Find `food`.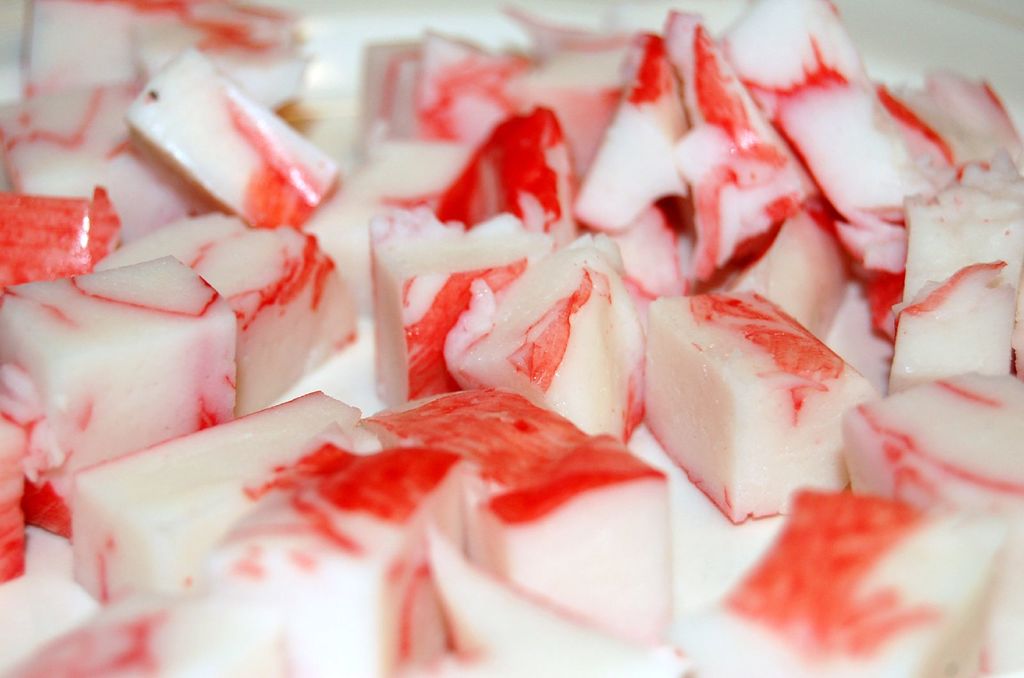
pyautogui.locateOnScreen(24, 0, 1006, 651).
